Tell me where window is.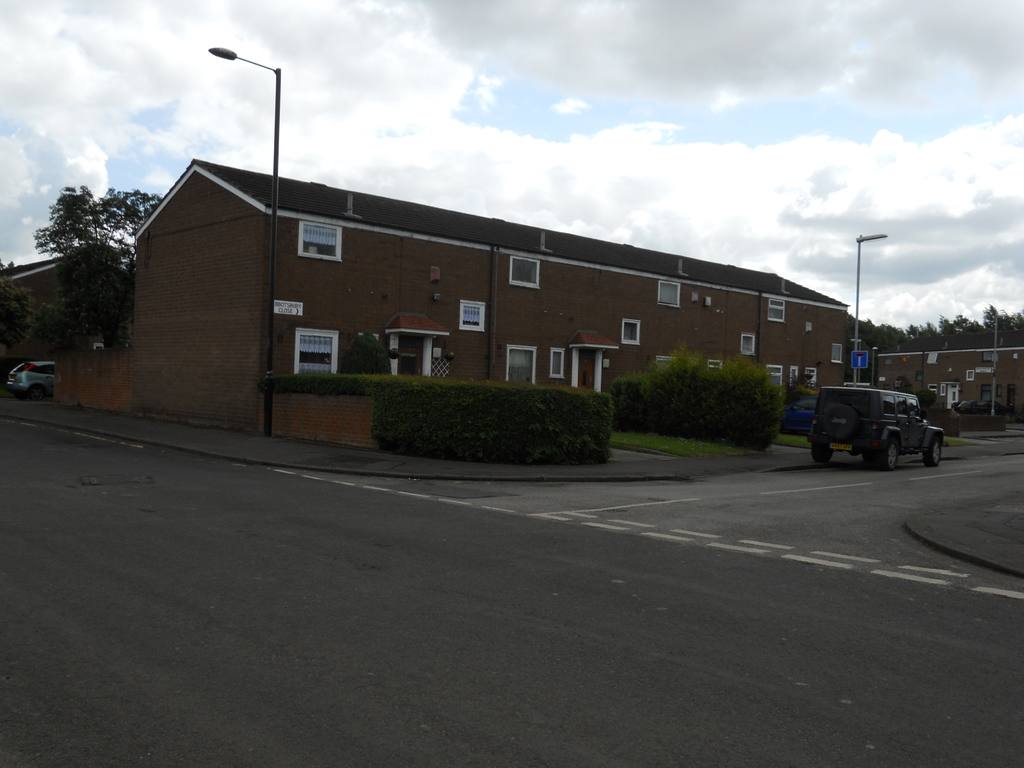
window is at [509,255,540,285].
